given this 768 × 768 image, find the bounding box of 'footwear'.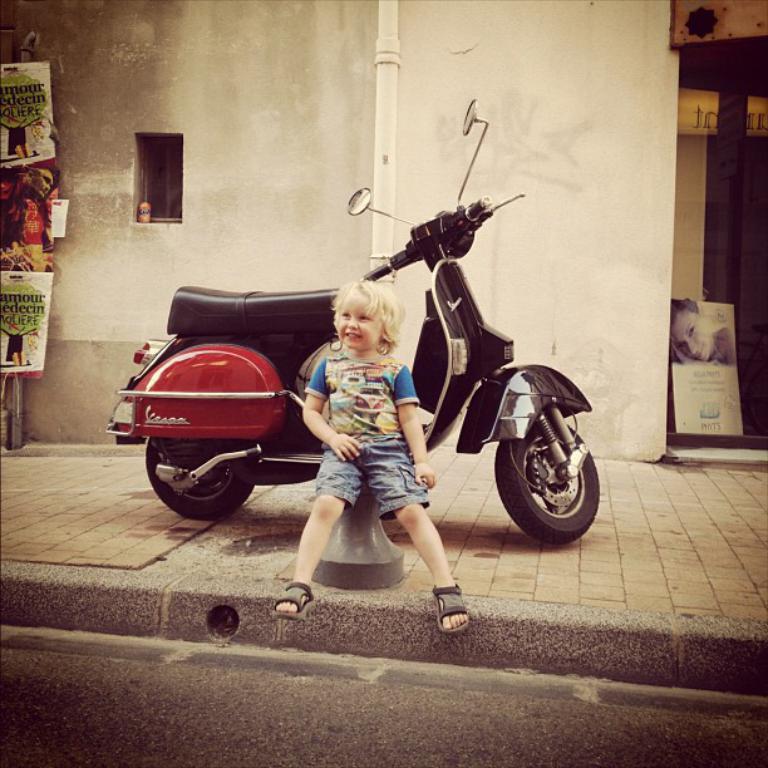
rect(269, 577, 316, 624).
